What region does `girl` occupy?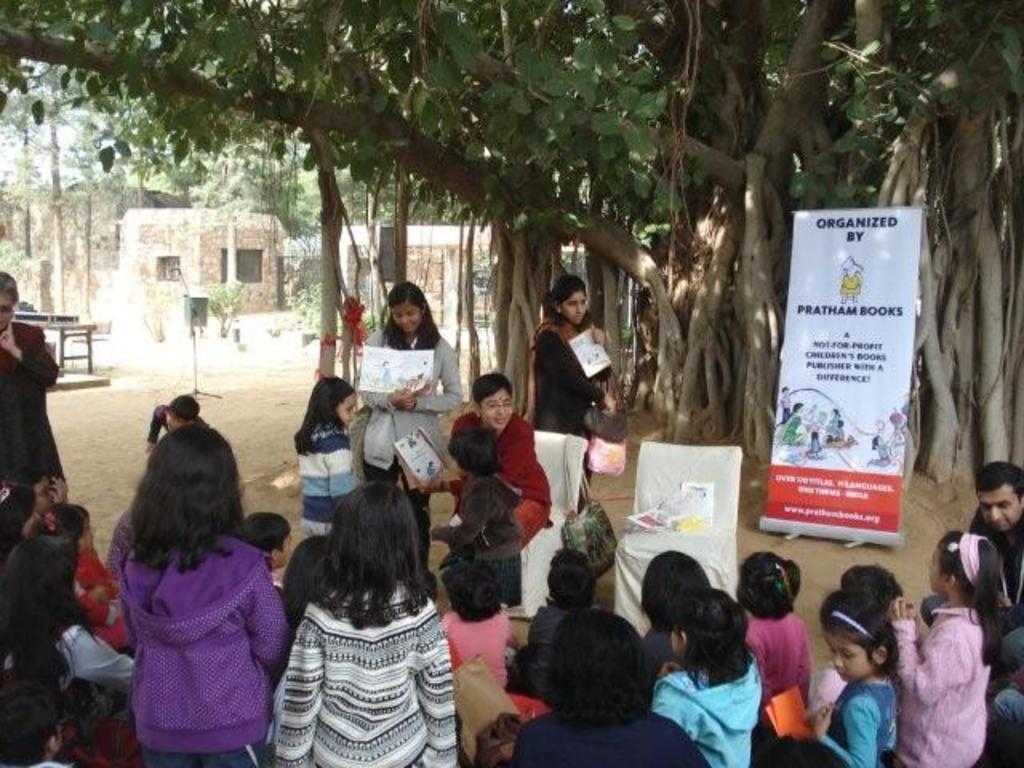
box=[27, 499, 126, 650].
